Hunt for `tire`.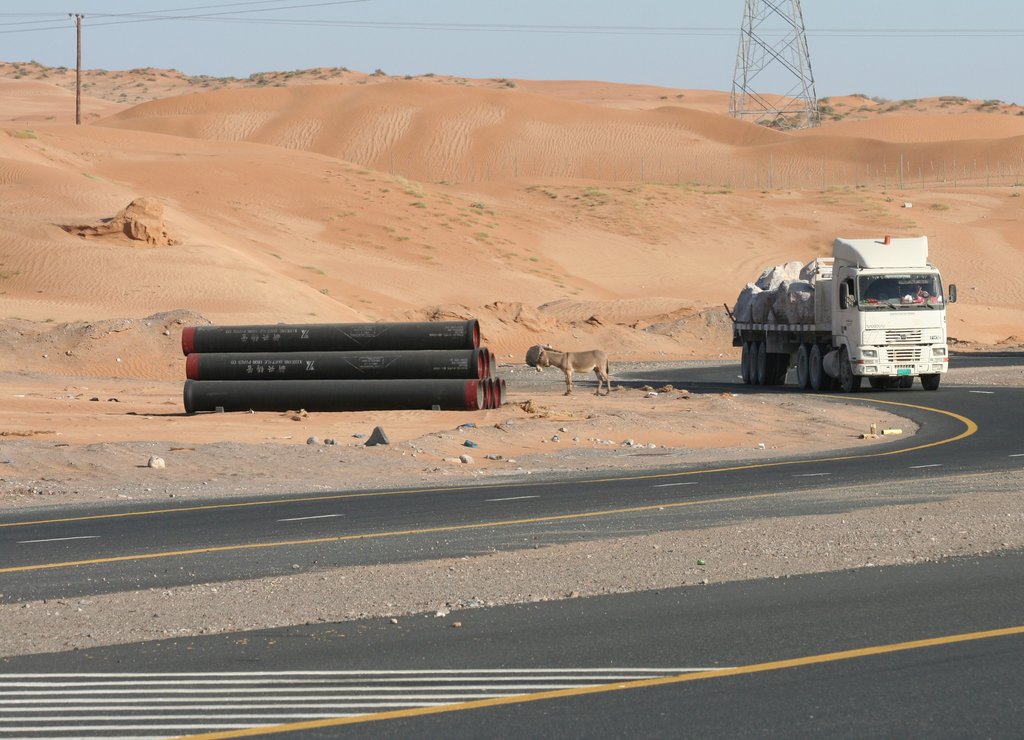
Hunted down at locate(872, 376, 884, 392).
